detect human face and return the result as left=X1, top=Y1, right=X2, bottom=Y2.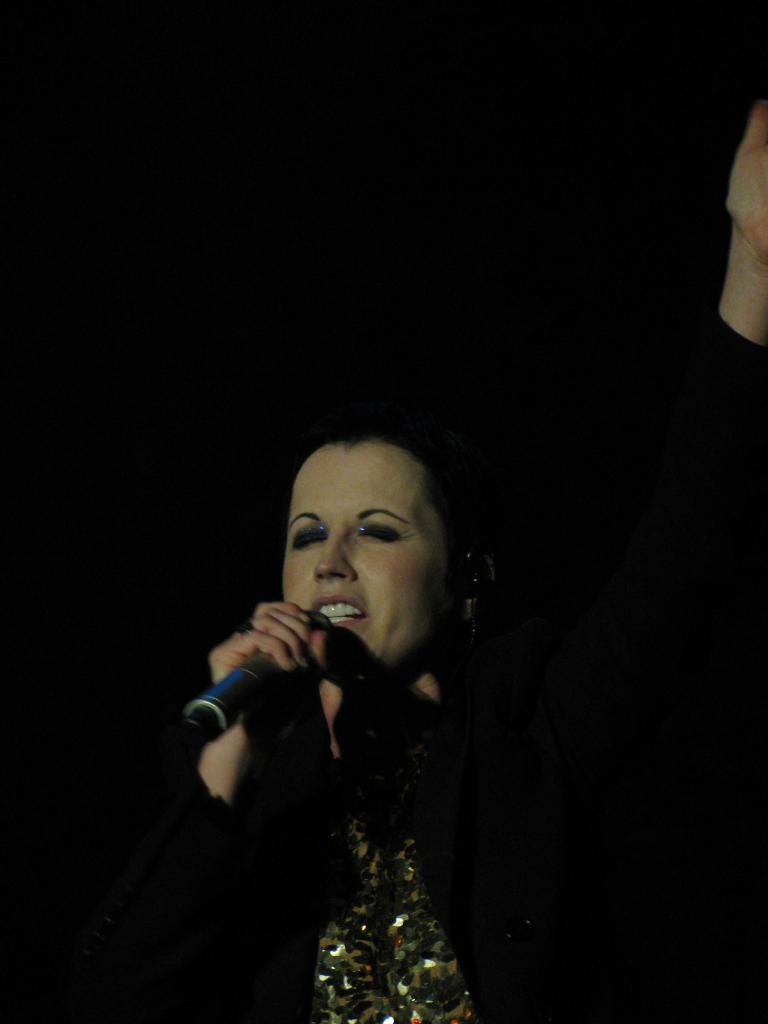
left=282, top=456, right=441, bottom=680.
